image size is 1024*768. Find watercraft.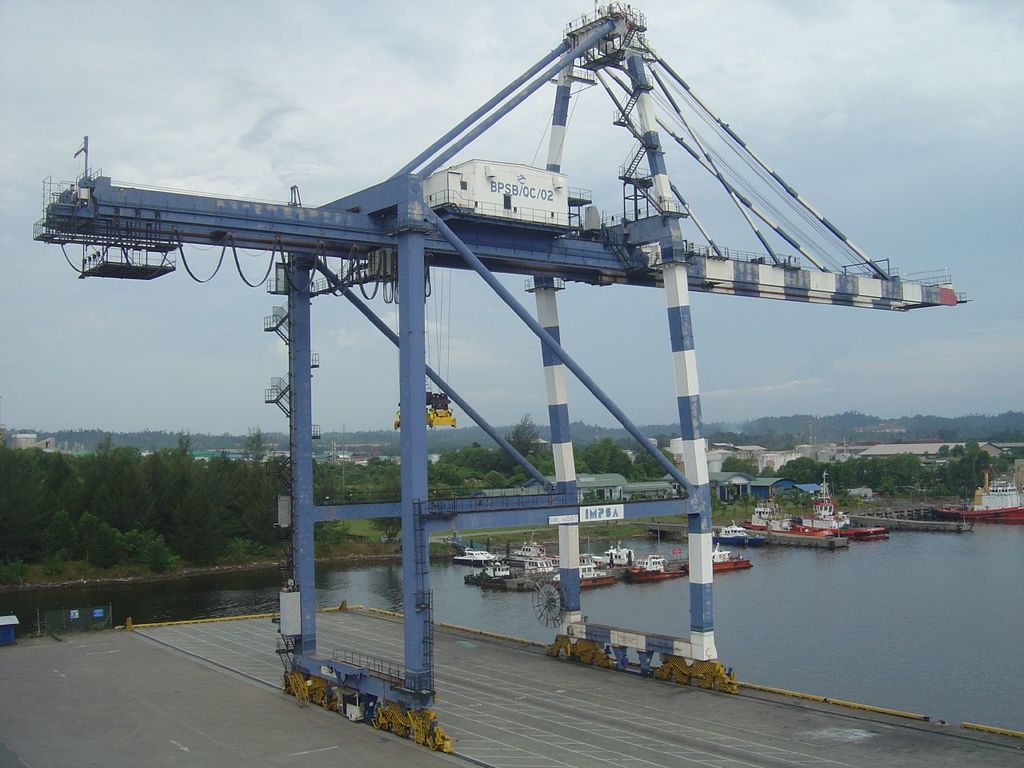
l=578, t=558, r=603, b=582.
